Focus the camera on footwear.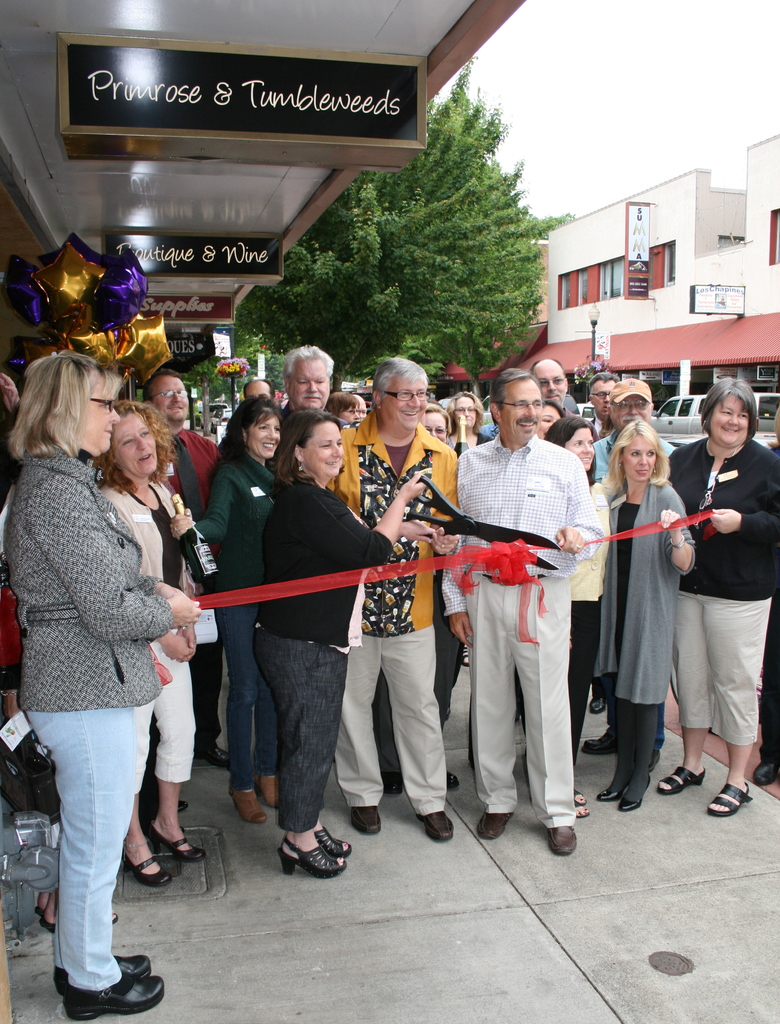
Focus region: [left=280, top=822, right=356, bottom=899].
